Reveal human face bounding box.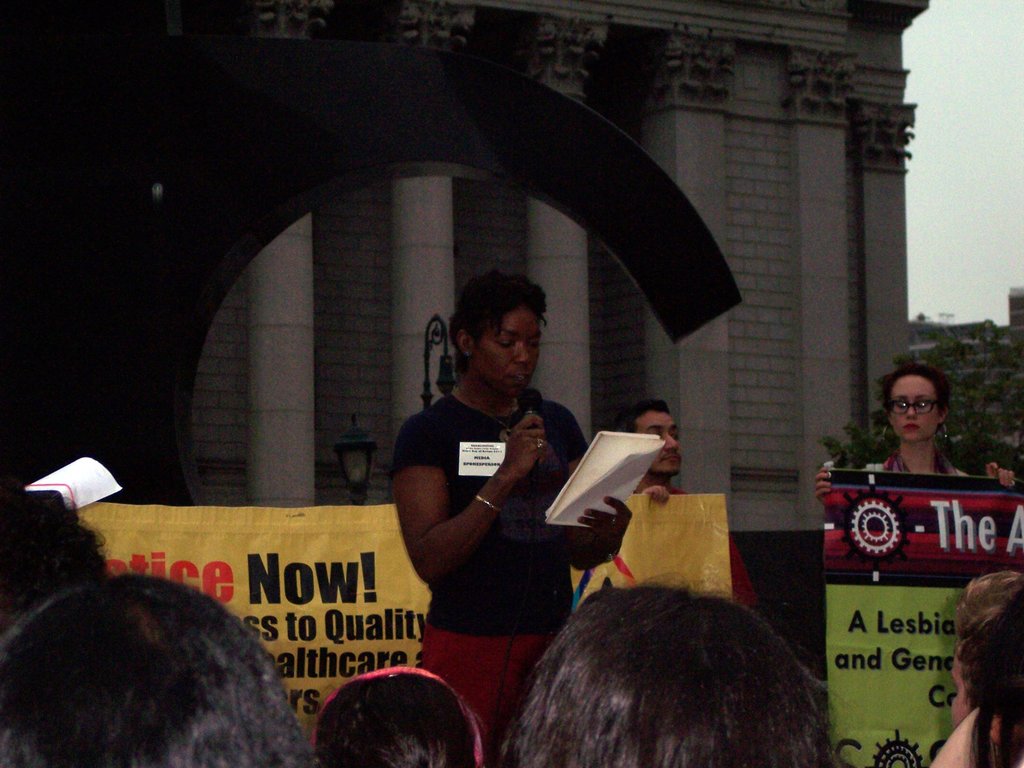
Revealed: box=[643, 406, 677, 481].
